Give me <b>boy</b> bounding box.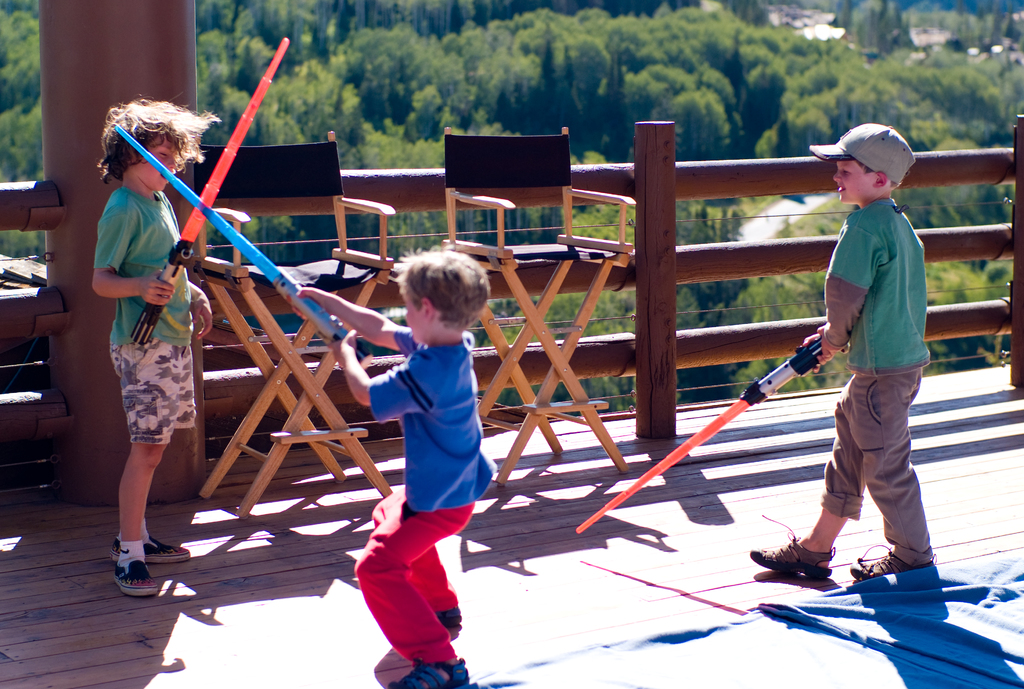
x1=93 y1=96 x2=216 y2=599.
